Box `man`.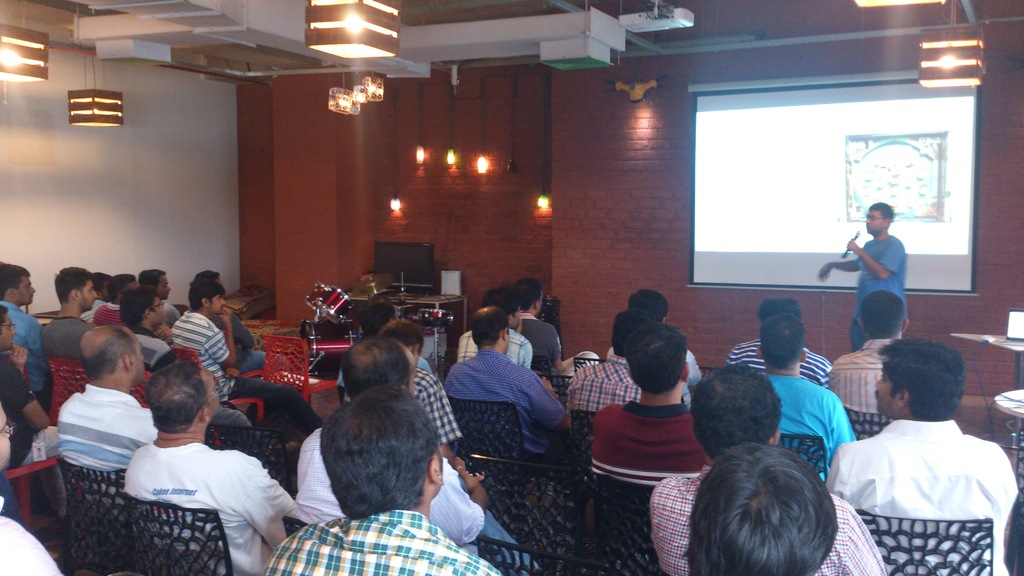
l=822, t=338, r=1023, b=575.
